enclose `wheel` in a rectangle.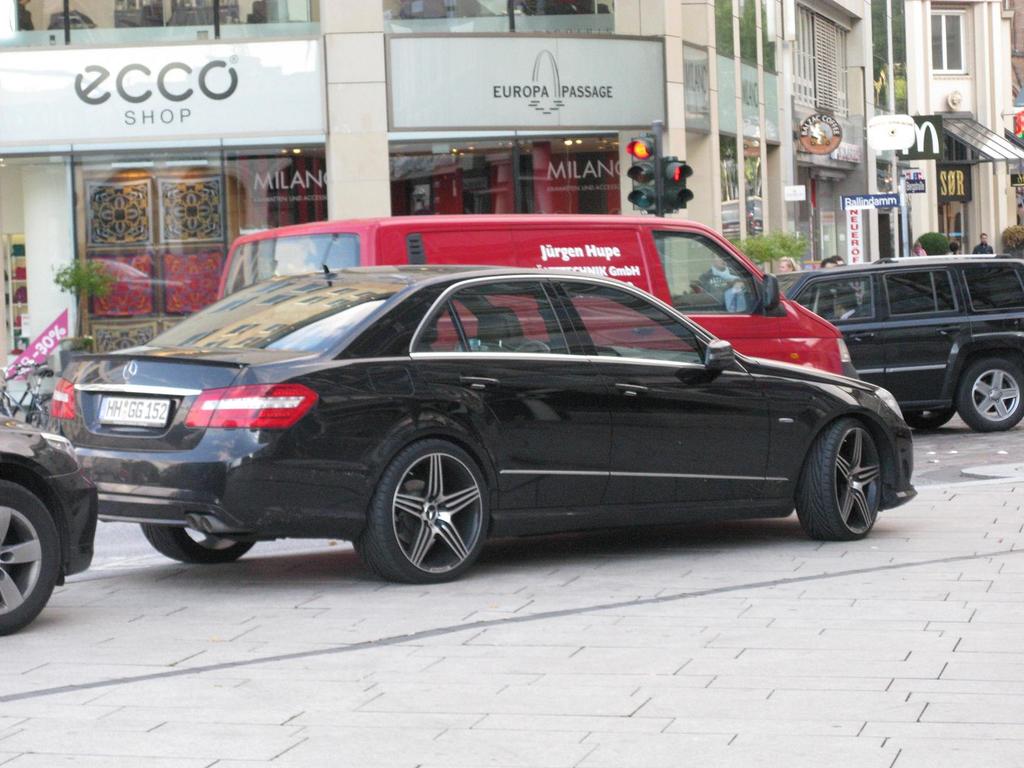
box=[139, 523, 271, 569].
